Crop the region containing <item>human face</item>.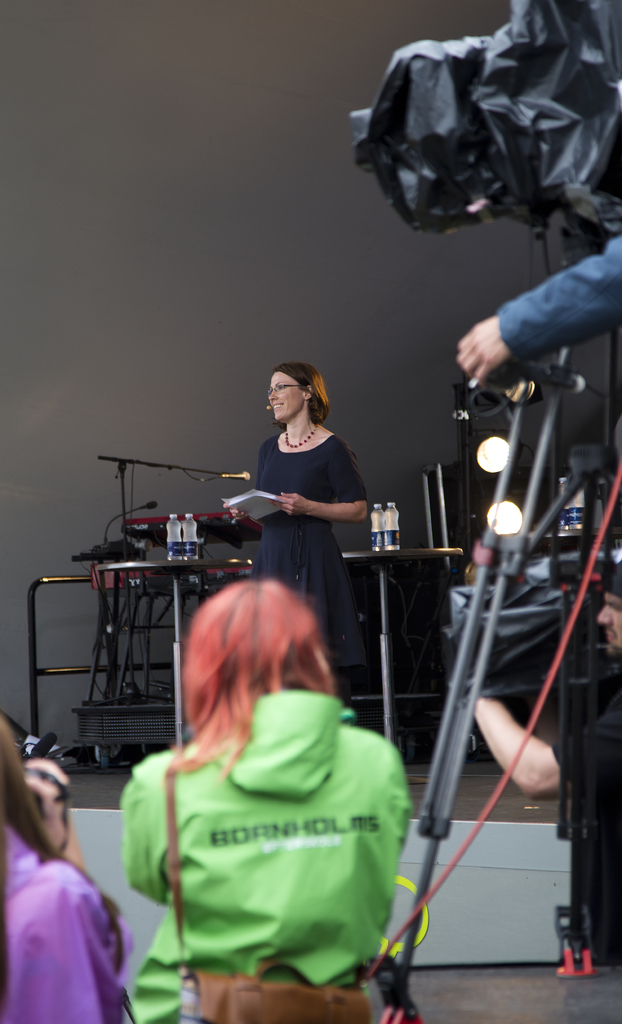
Crop region: crop(267, 375, 302, 427).
